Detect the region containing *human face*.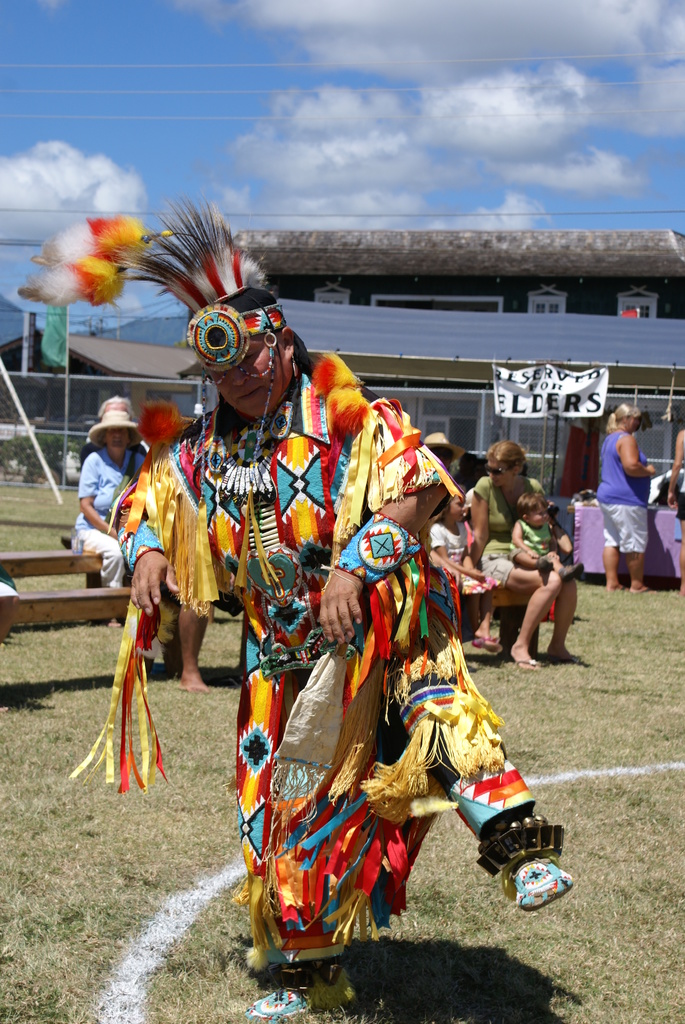
box=[450, 485, 467, 525].
